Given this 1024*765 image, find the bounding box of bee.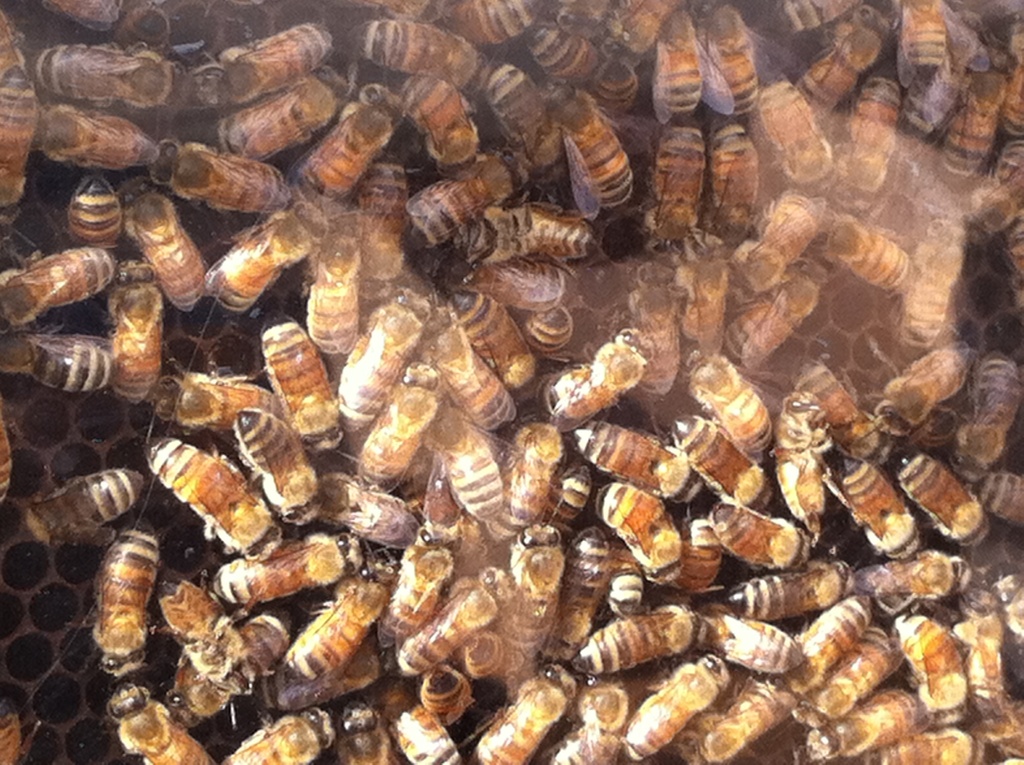
<region>1001, 60, 1023, 140</region>.
